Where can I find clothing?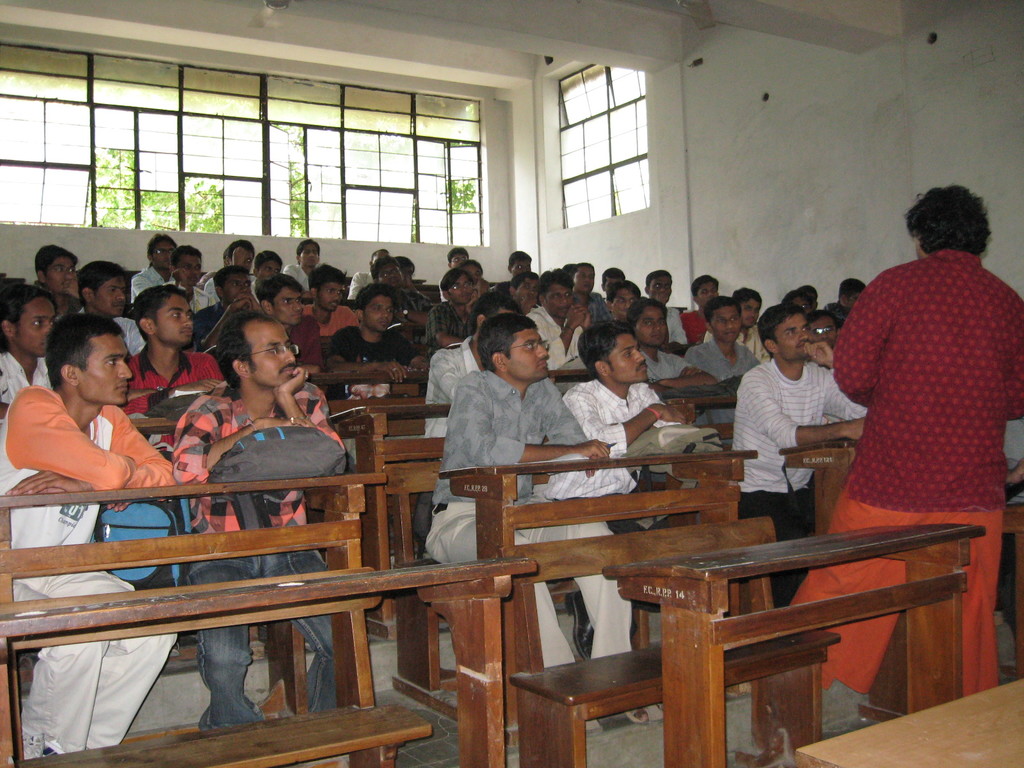
You can find it at bbox=(0, 385, 169, 761).
